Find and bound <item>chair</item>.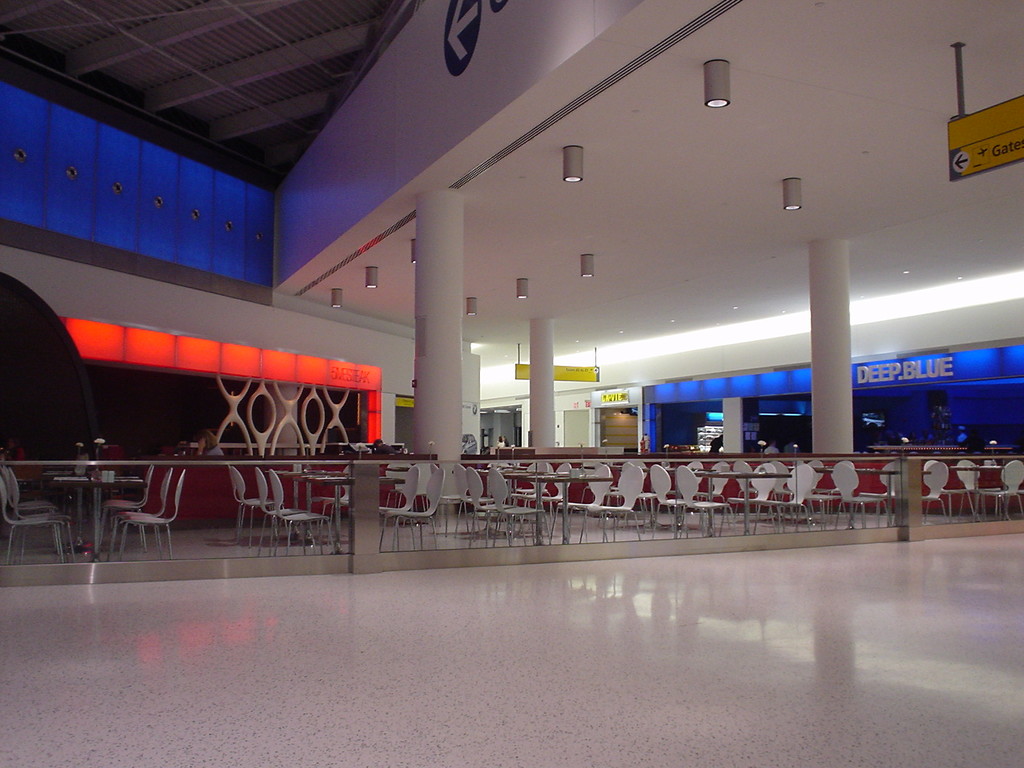
Bound: left=551, top=465, right=602, bottom=550.
